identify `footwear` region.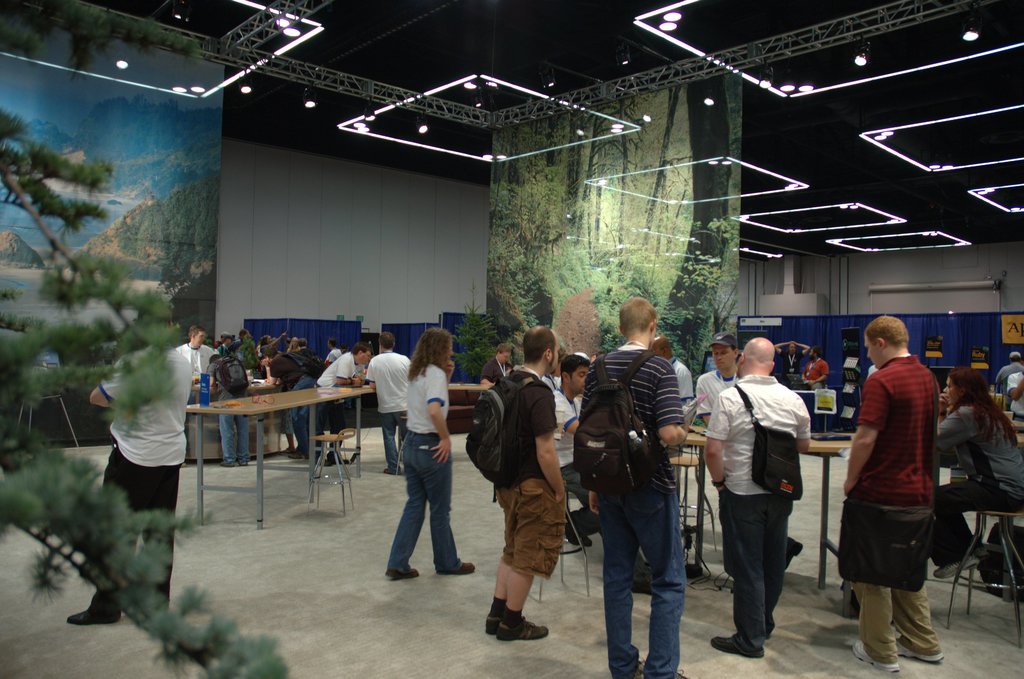
Region: 484/606/511/628.
